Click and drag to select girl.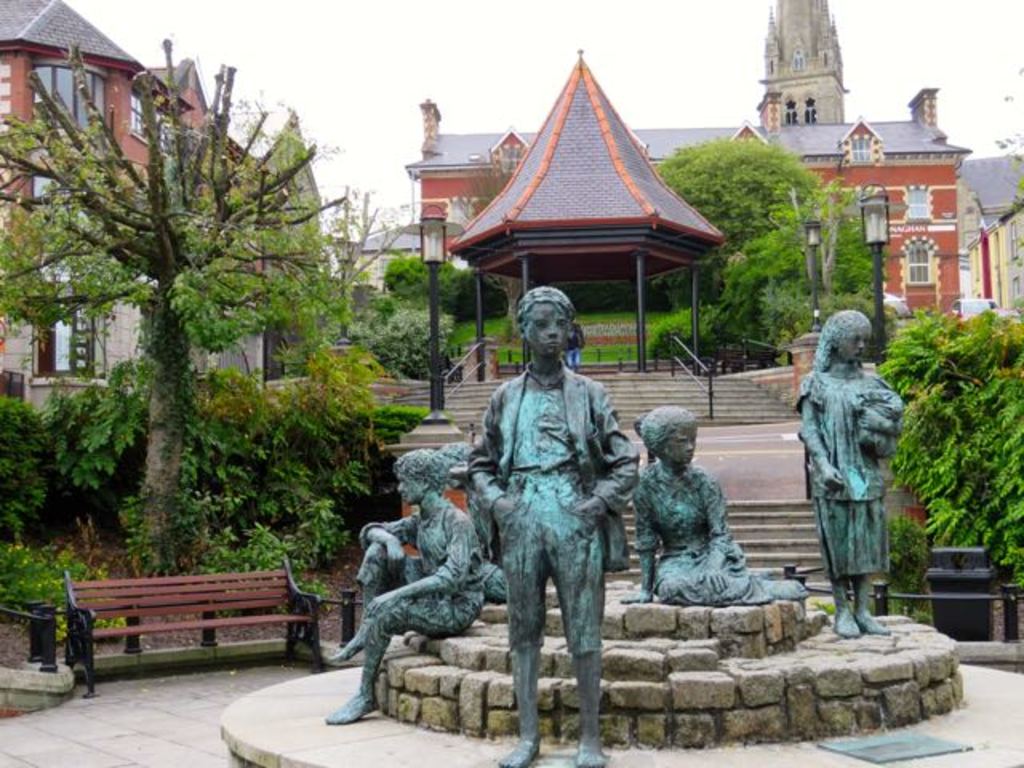
Selection: select_region(618, 403, 810, 603).
